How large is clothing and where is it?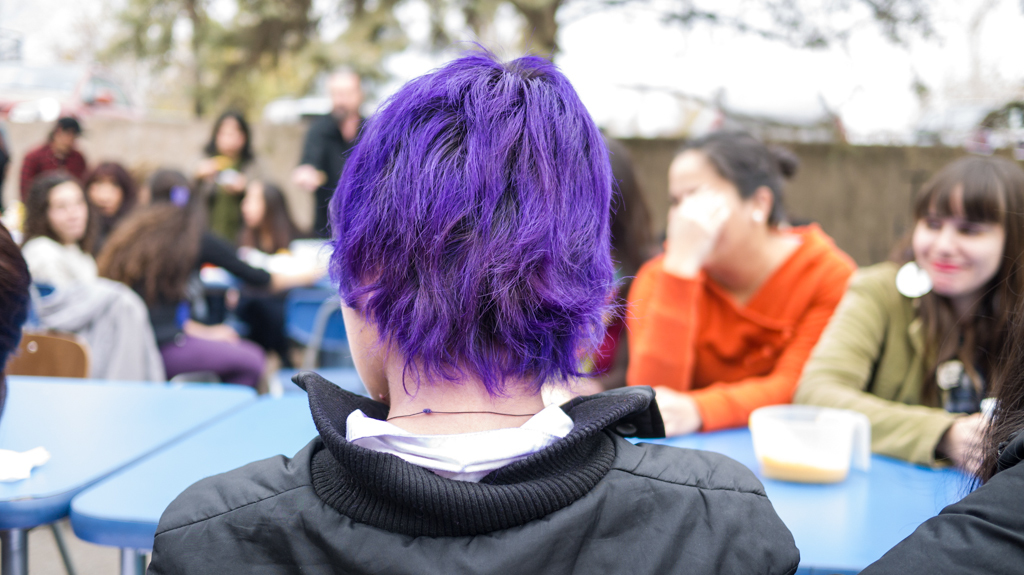
Bounding box: {"x1": 17, "y1": 148, "x2": 89, "y2": 218}.
